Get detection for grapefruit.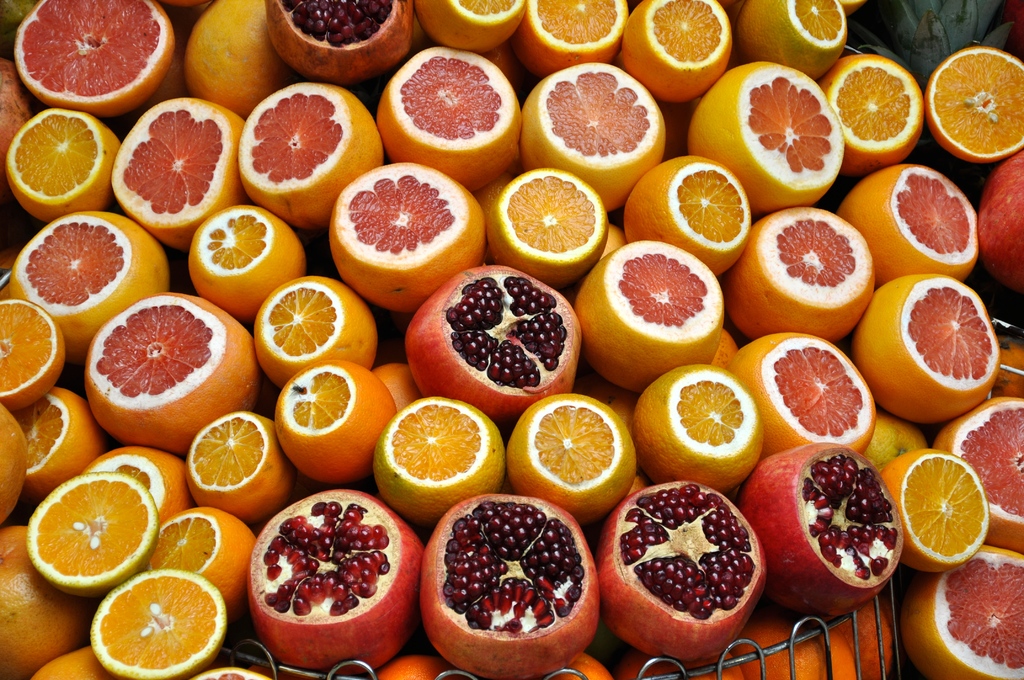
Detection: bbox=[332, 161, 488, 316].
